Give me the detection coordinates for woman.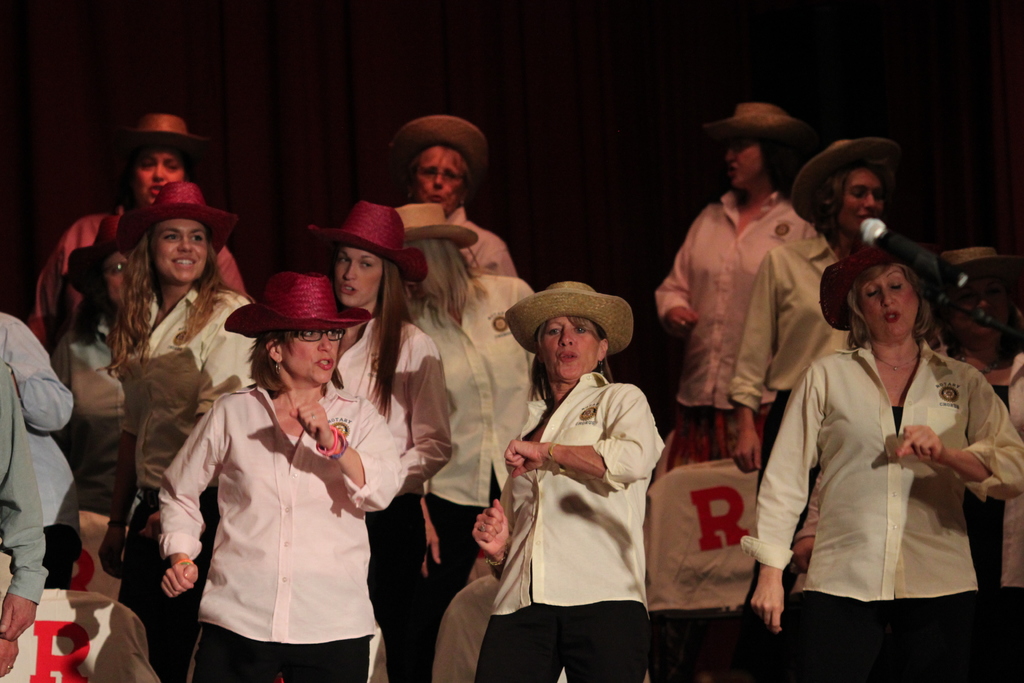
crop(926, 243, 1023, 639).
